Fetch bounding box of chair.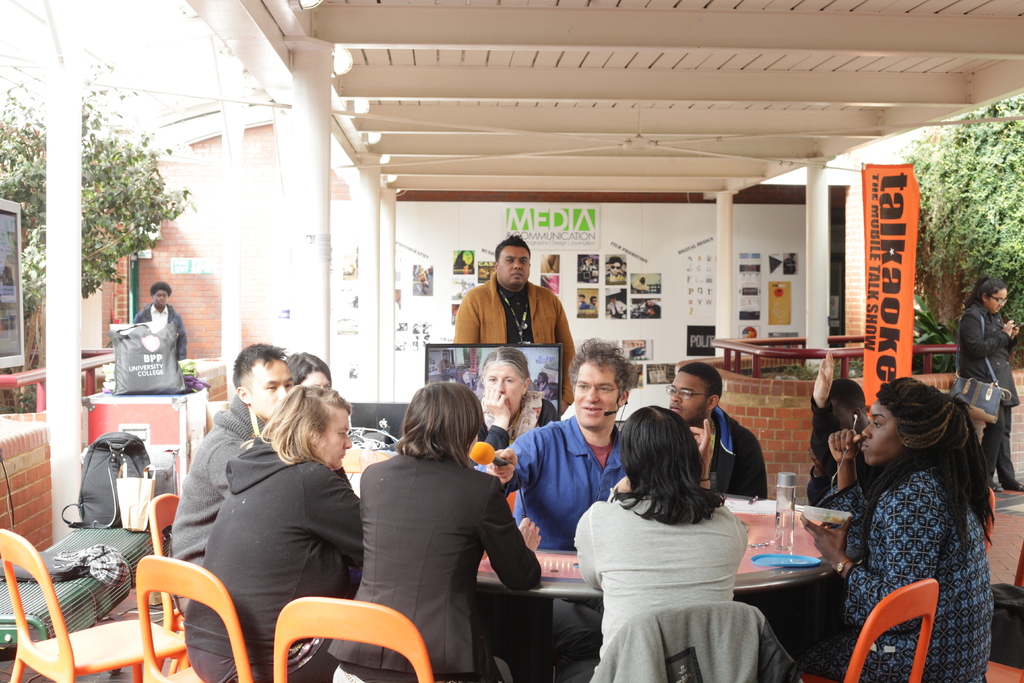
Bbox: region(144, 491, 183, 682).
